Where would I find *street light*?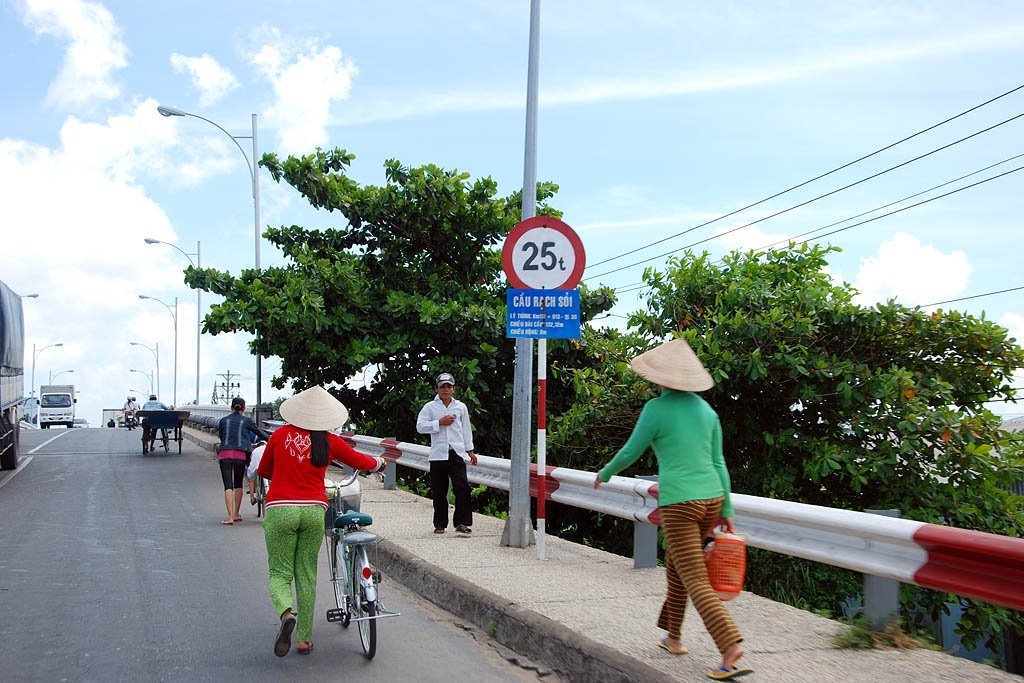
At crop(28, 339, 61, 409).
